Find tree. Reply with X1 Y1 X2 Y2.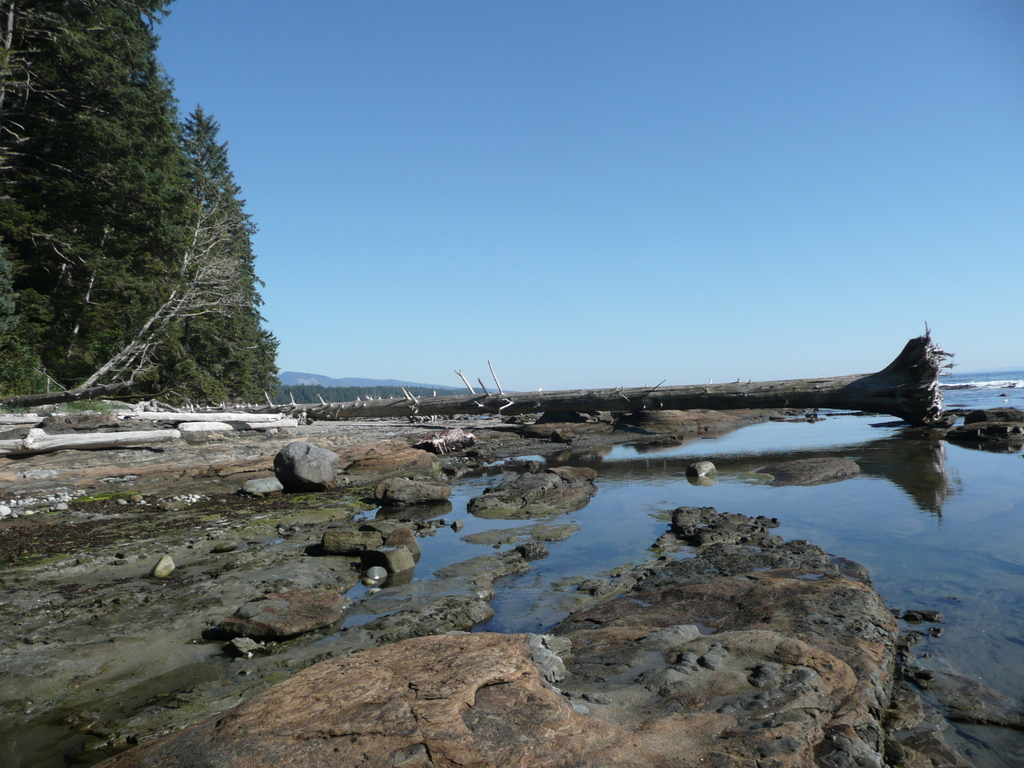
234 325 269 402.
